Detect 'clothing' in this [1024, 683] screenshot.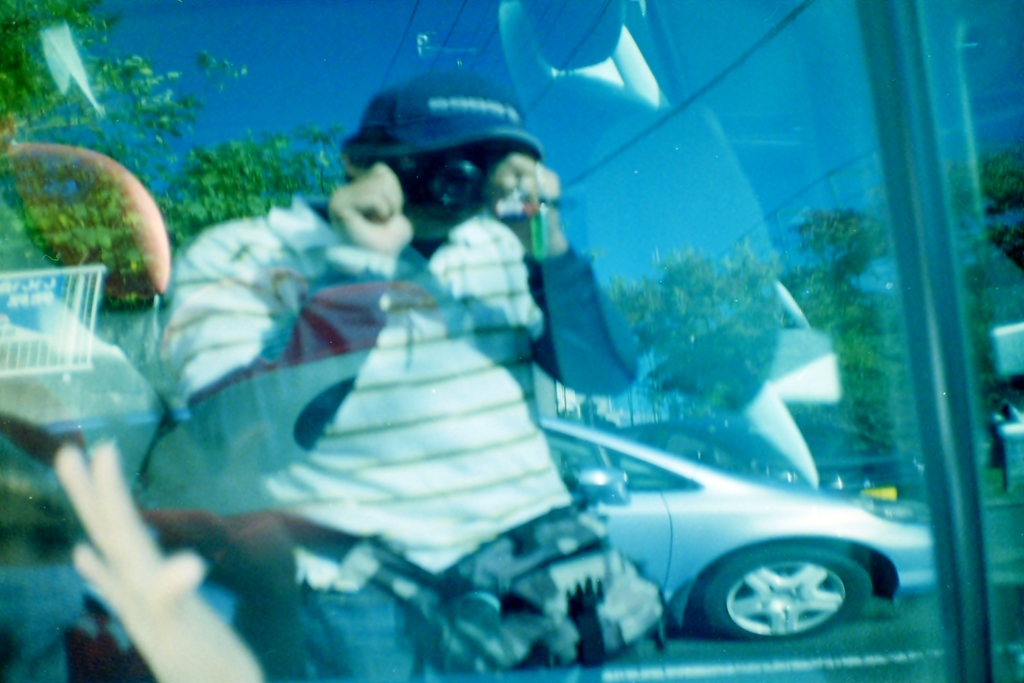
Detection: 152, 184, 642, 682.
